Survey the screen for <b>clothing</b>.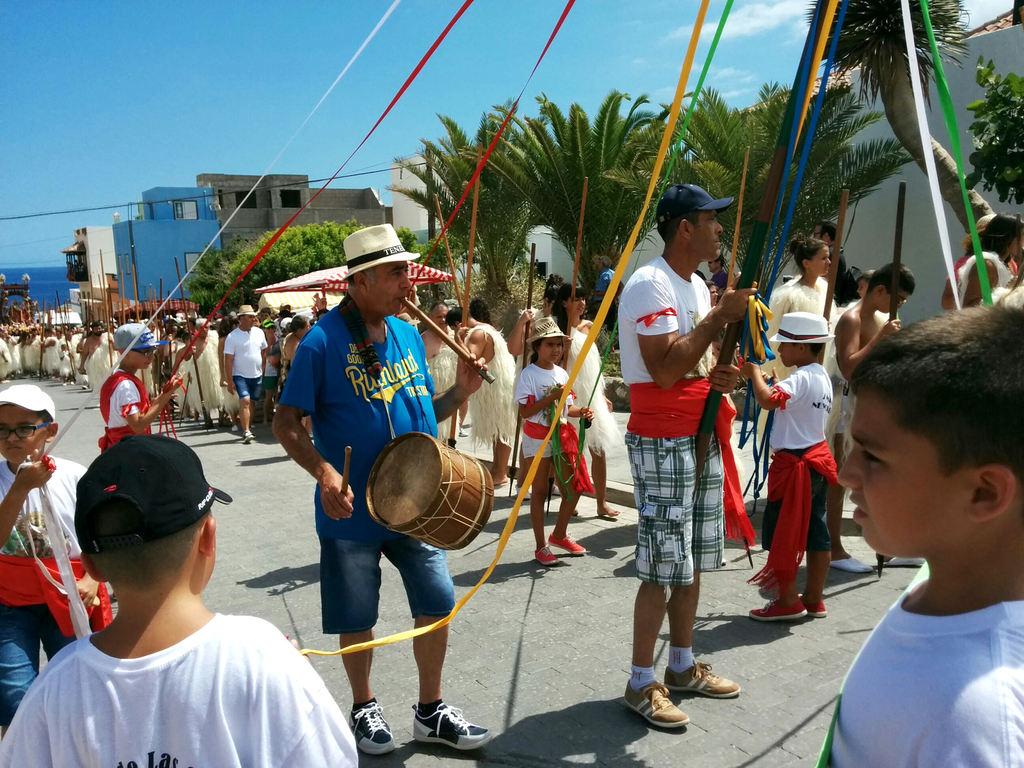
Survey found: {"left": 100, "top": 368, "right": 155, "bottom": 447}.
